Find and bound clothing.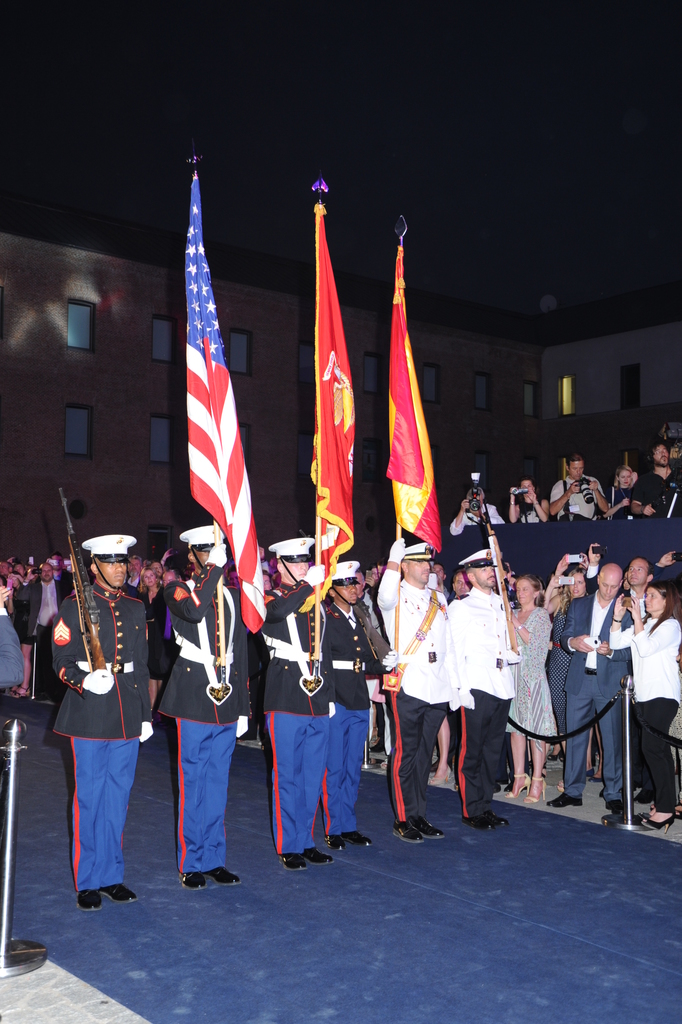
Bound: box(445, 580, 516, 811).
